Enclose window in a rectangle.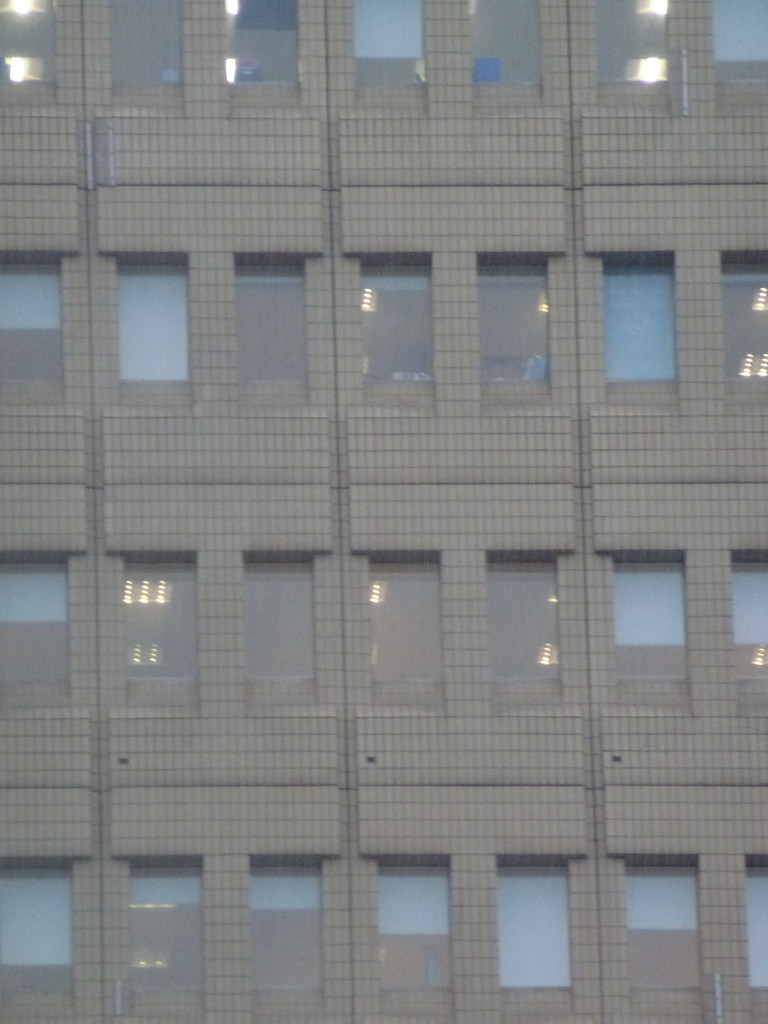
region(501, 865, 571, 984).
